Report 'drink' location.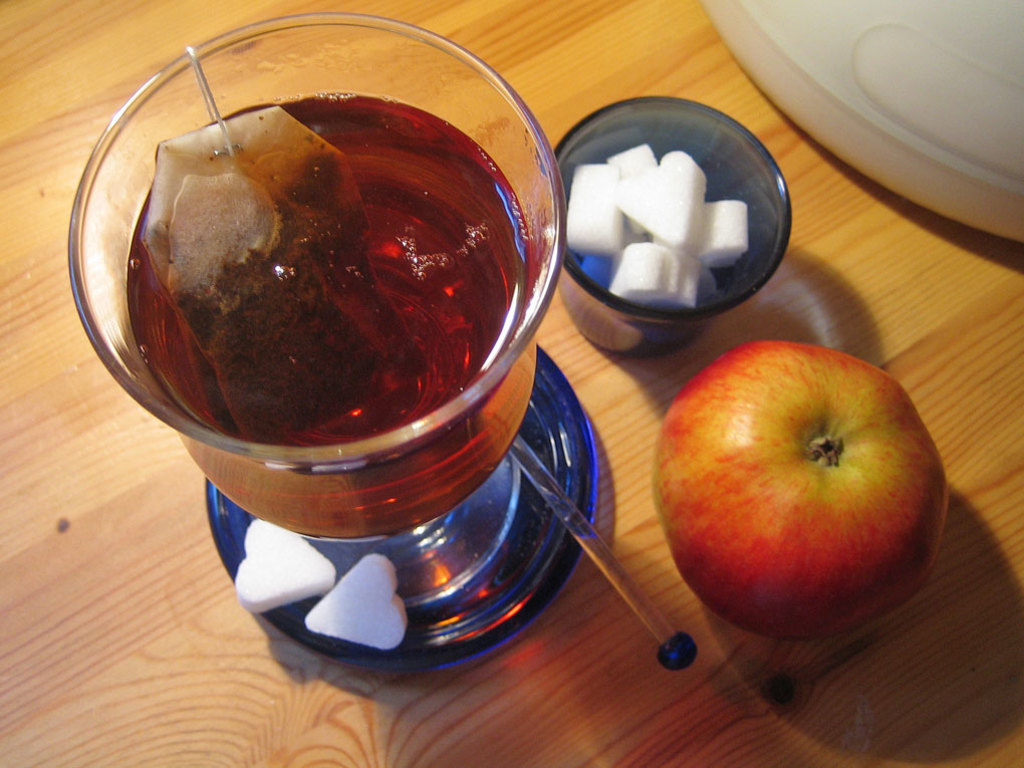
Report: 176/41/570/518.
